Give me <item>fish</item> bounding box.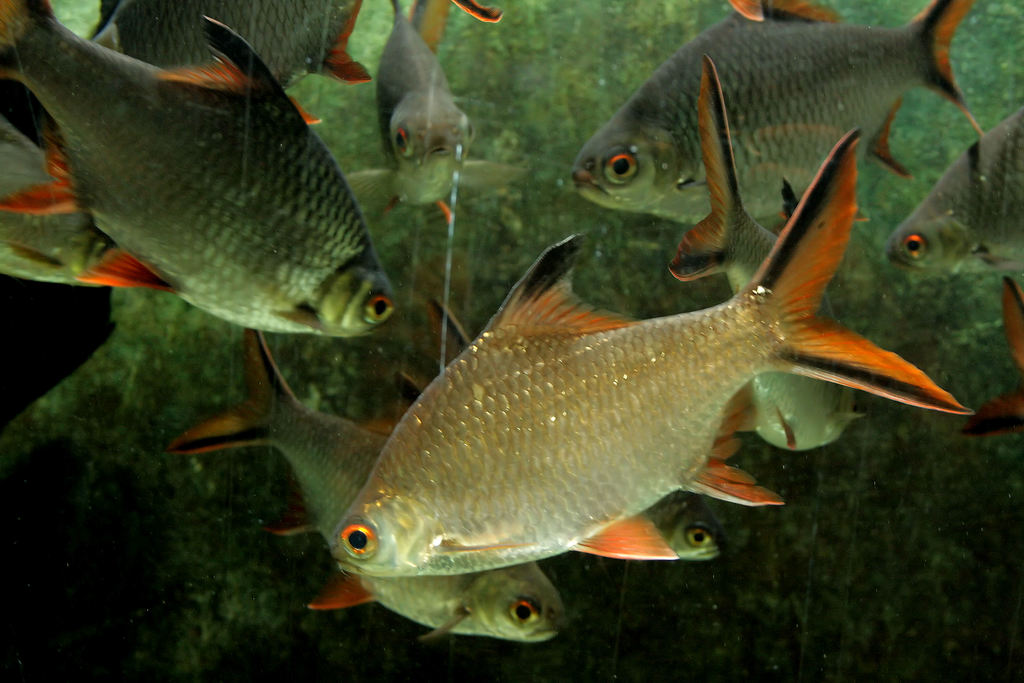
(94, 0, 376, 83).
